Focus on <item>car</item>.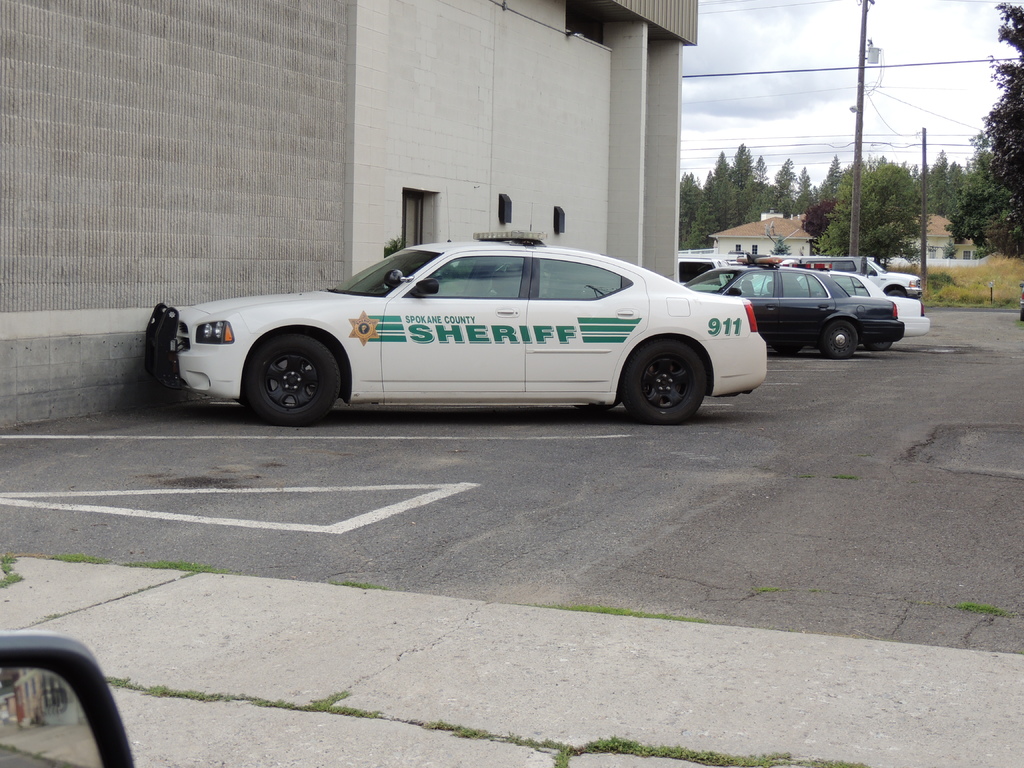
Focused at [left=142, top=232, right=771, bottom=419].
